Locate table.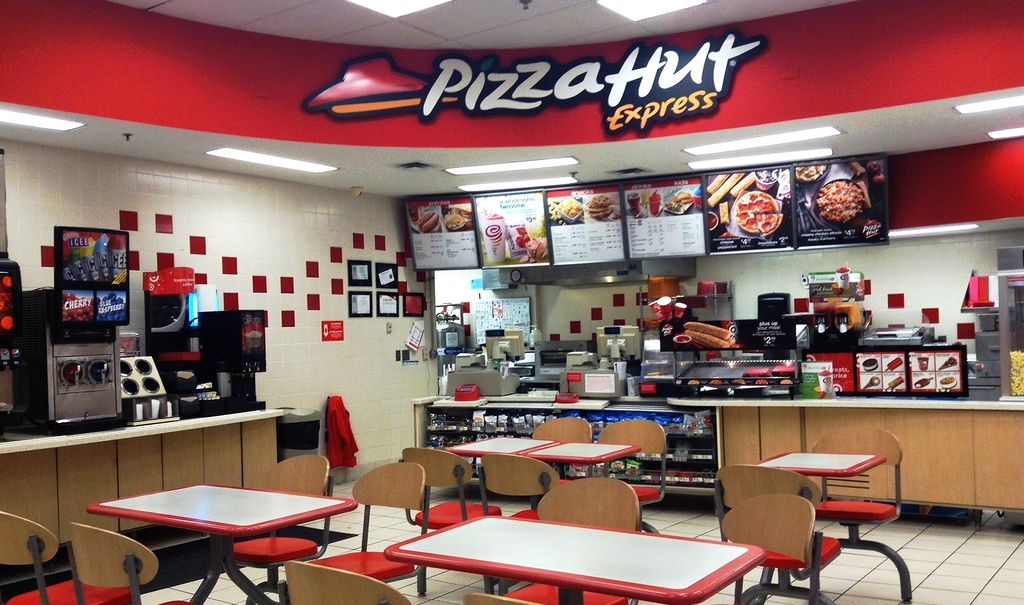
Bounding box: crop(532, 443, 640, 481).
